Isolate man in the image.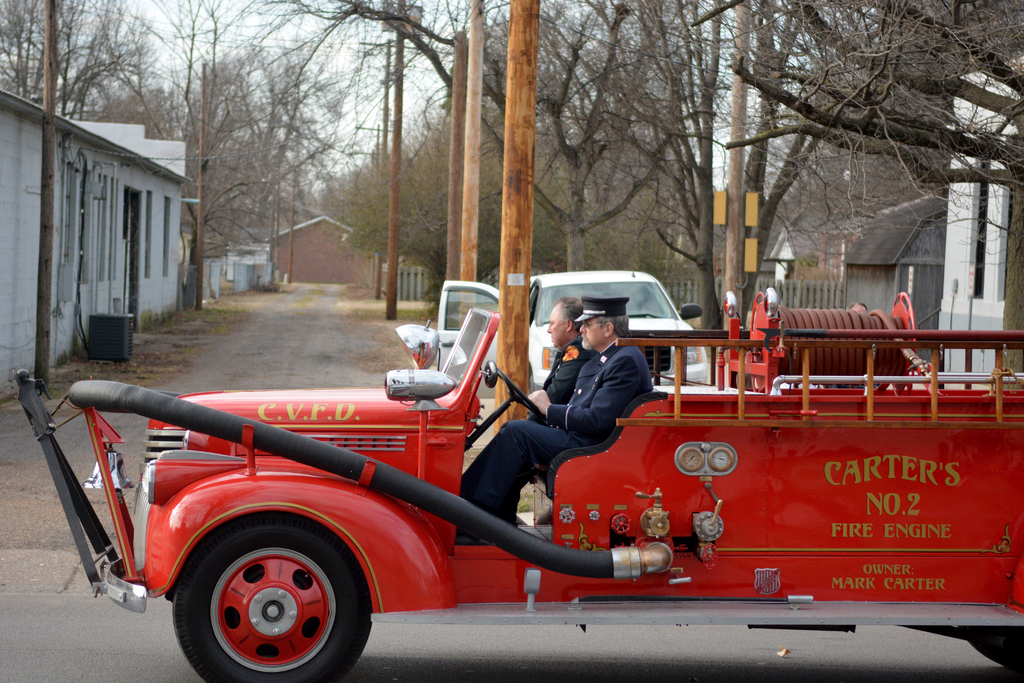
Isolated region: bbox=(452, 296, 595, 484).
